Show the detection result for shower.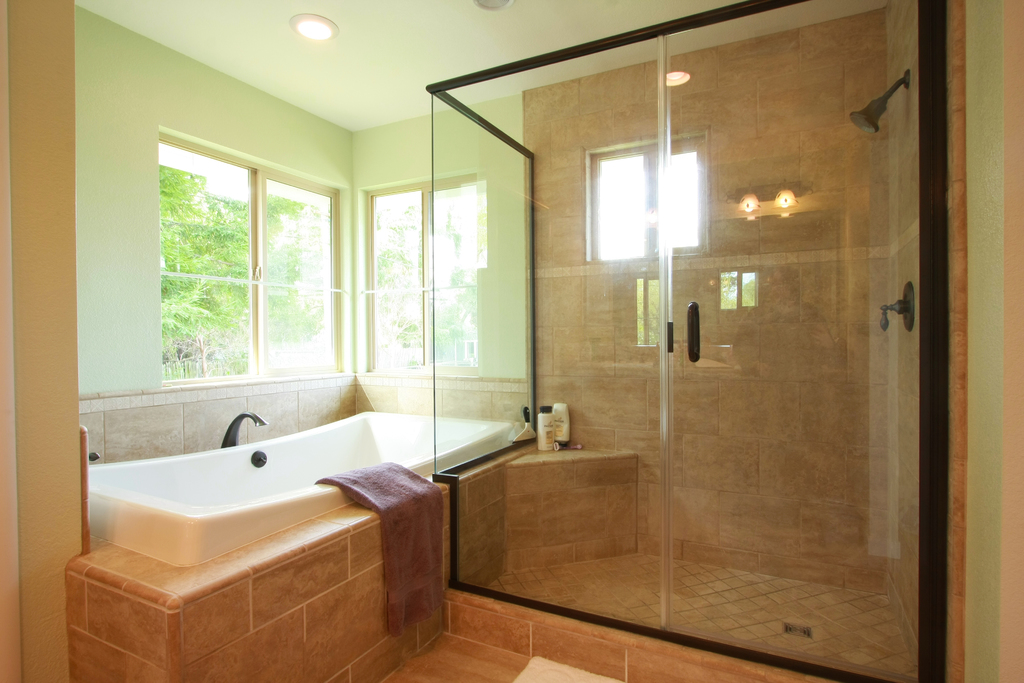
x1=847 y1=63 x2=915 y2=134.
